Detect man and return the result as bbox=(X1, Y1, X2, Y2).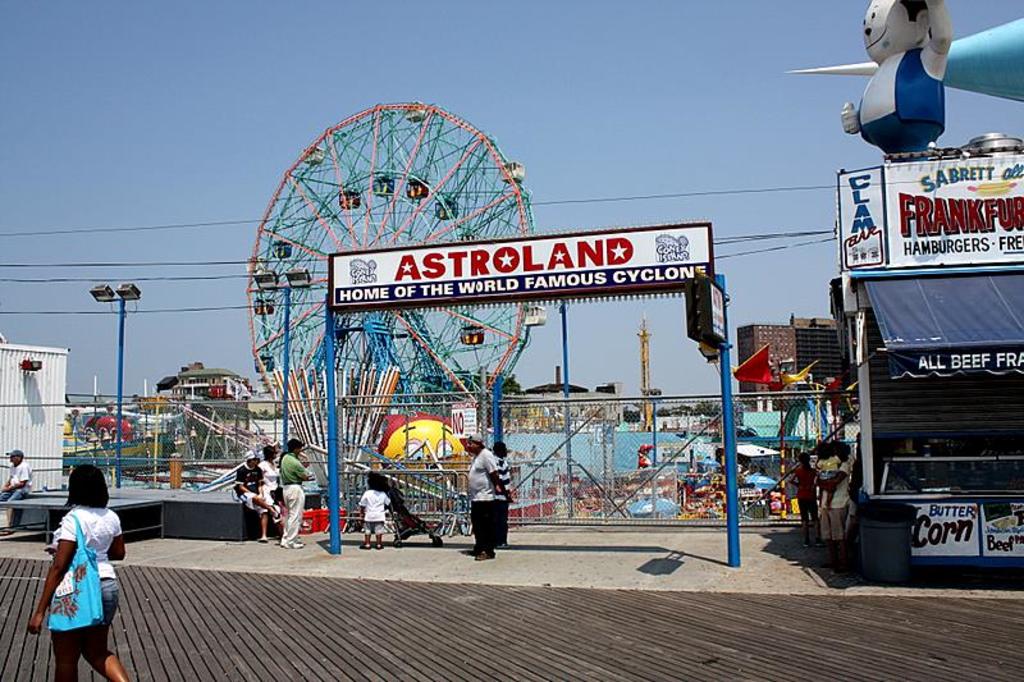
bbox=(230, 452, 279, 545).
